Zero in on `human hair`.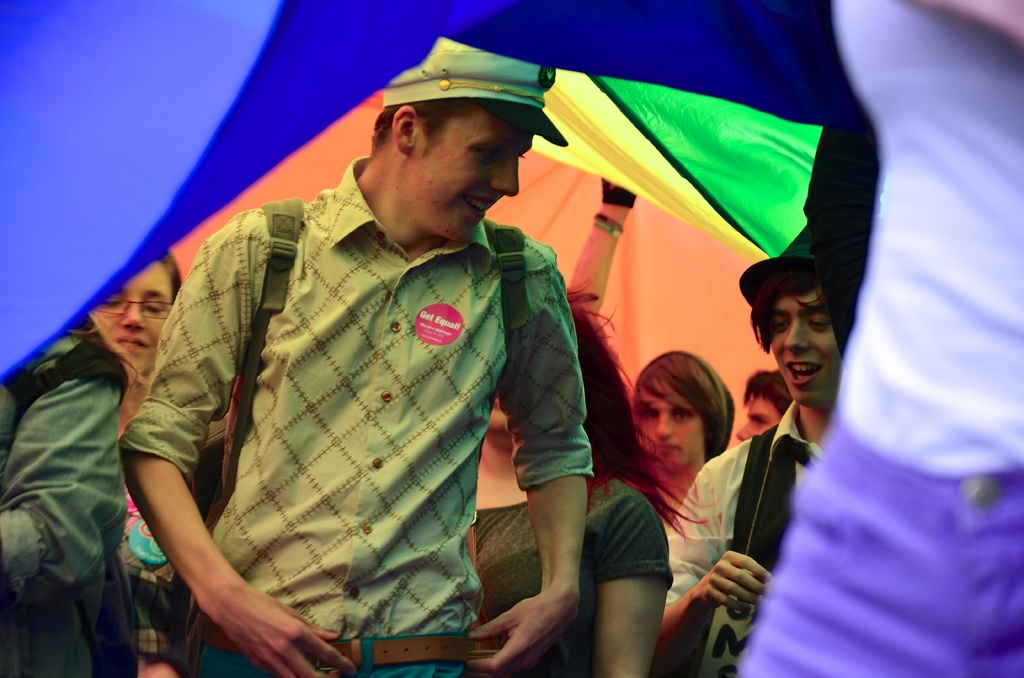
Zeroed in: 363/92/483/163.
